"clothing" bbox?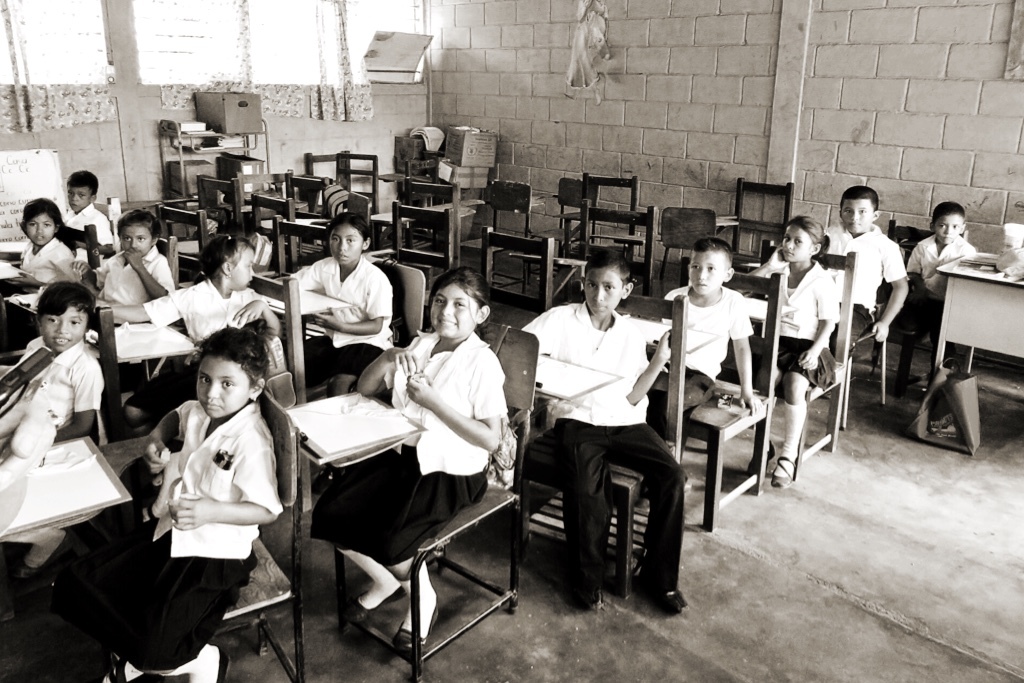
756,249,837,404
